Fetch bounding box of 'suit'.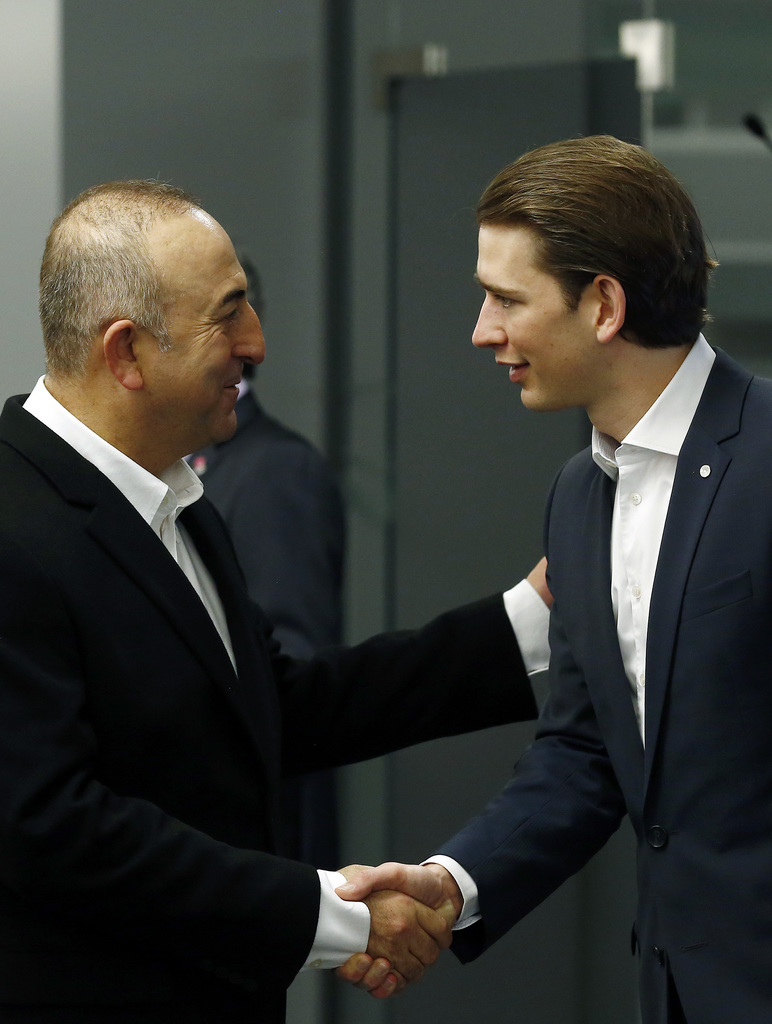
Bbox: left=411, top=195, right=765, bottom=1018.
